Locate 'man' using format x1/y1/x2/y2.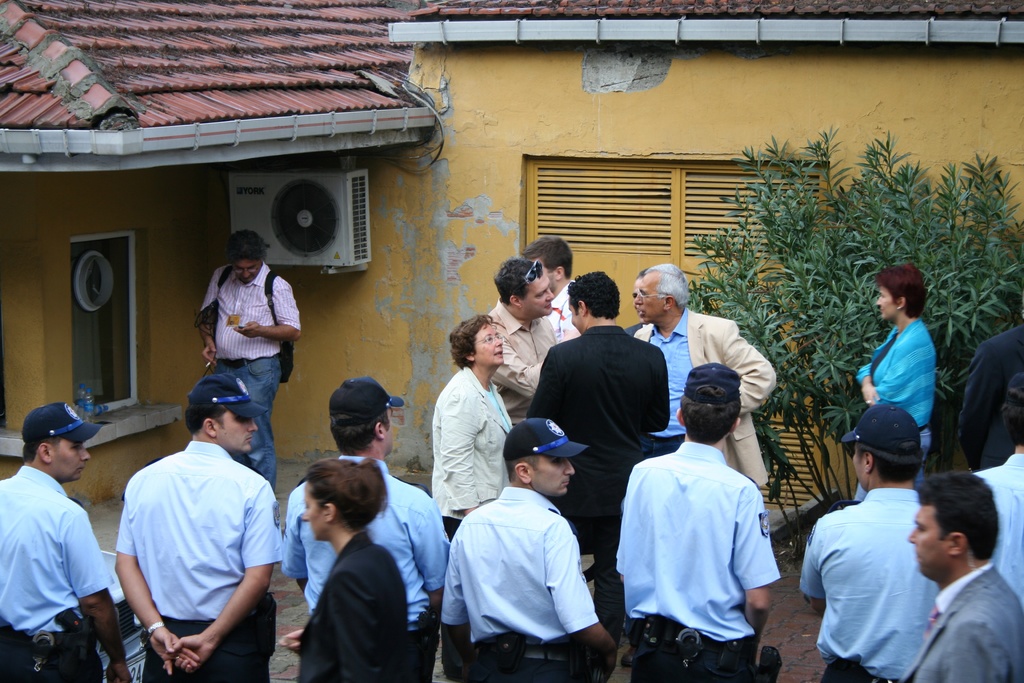
0/400/136/682.
